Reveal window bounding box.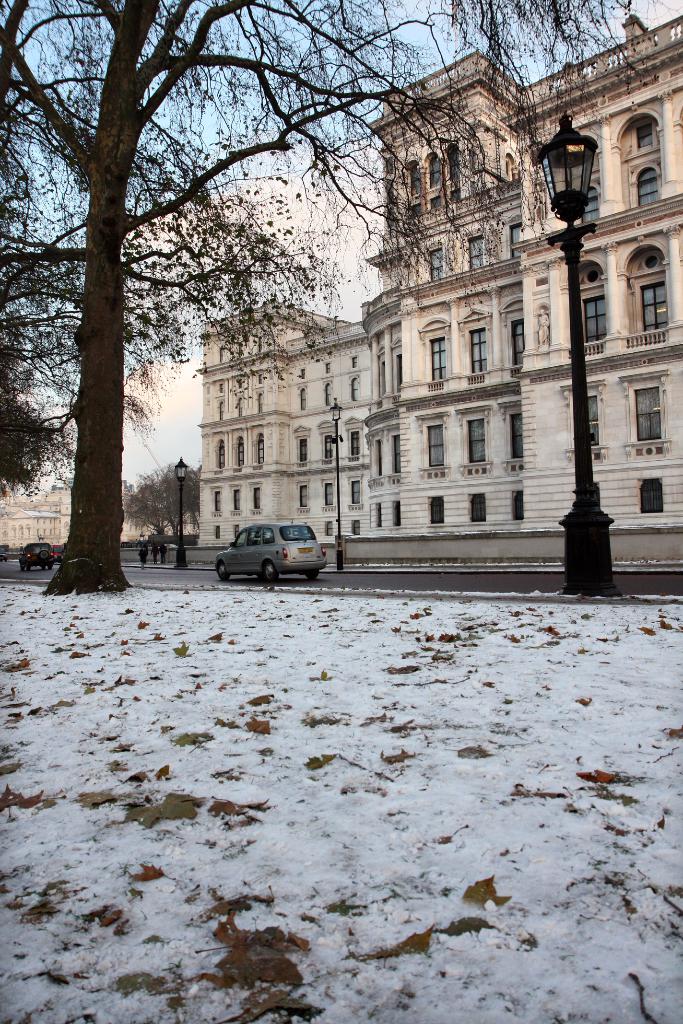
Revealed: bbox(463, 234, 484, 272).
